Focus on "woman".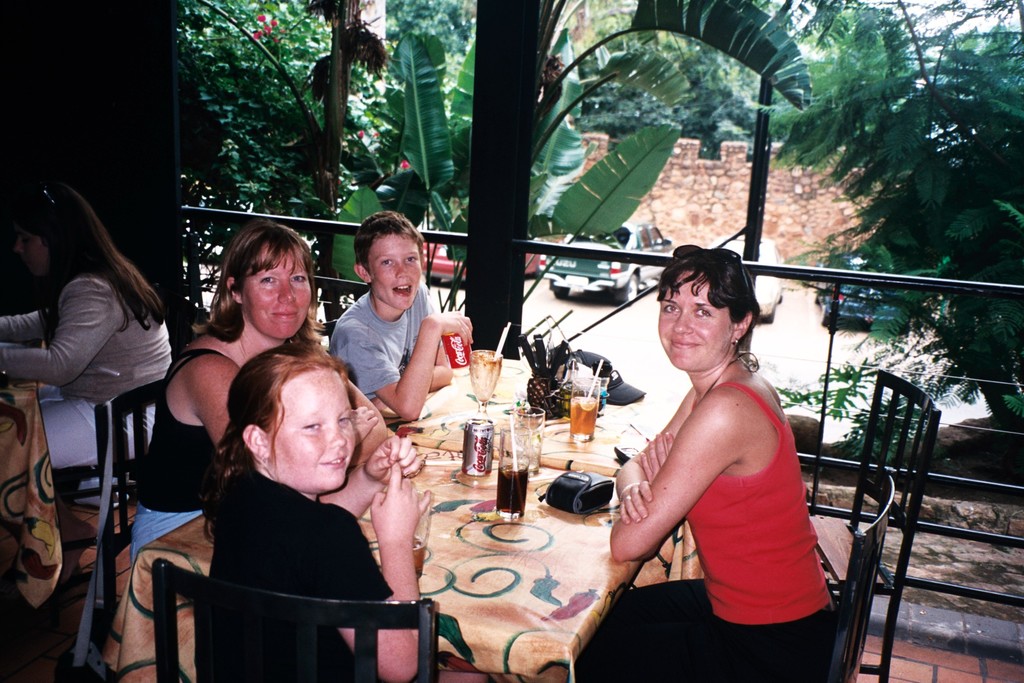
Focused at [left=0, top=185, right=176, bottom=486].
